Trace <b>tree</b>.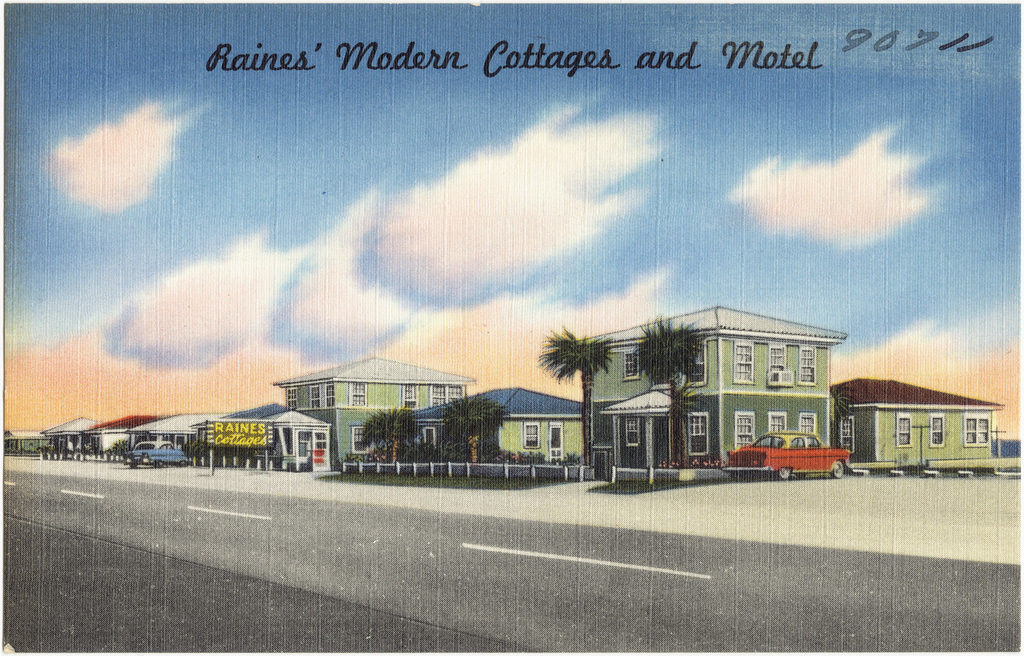
Traced to x1=440 y1=397 x2=504 y2=465.
